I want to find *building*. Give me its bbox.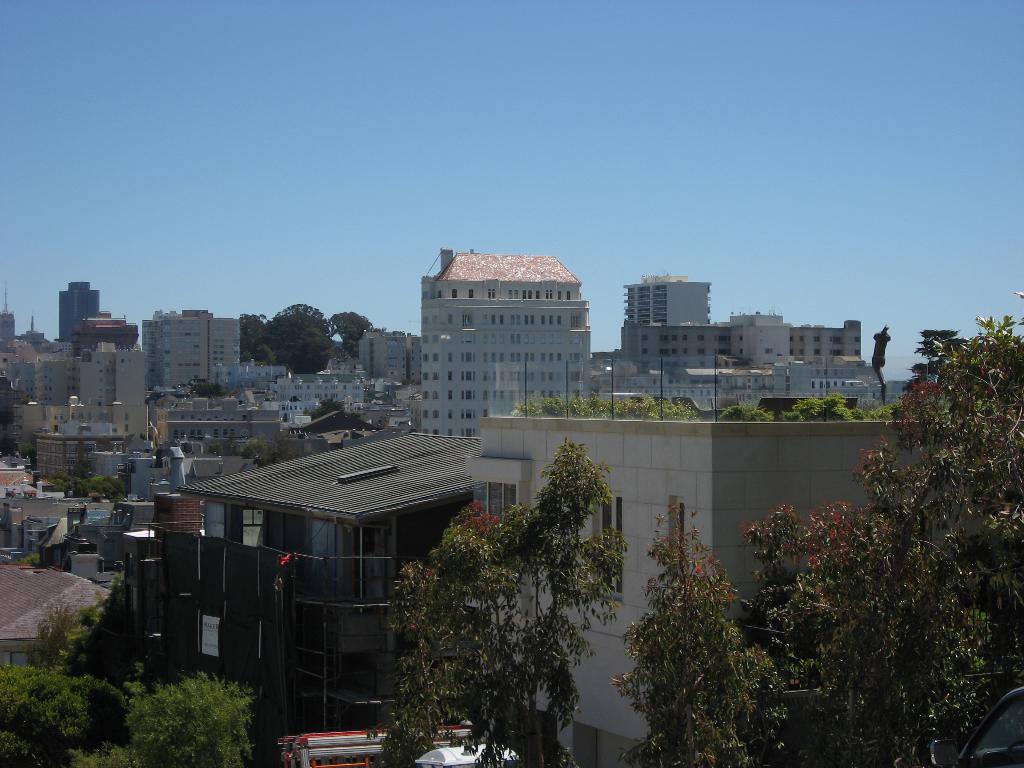
0/311/18/365.
